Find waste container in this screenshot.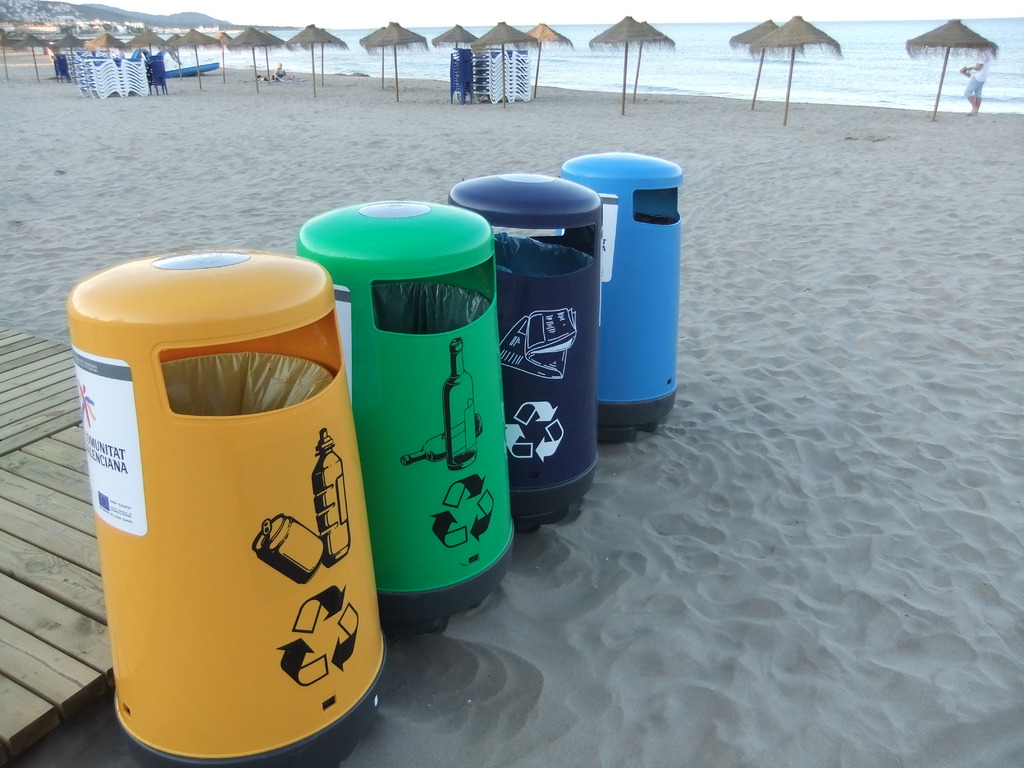
The bounding box for waste container is (77,229,372,757).
